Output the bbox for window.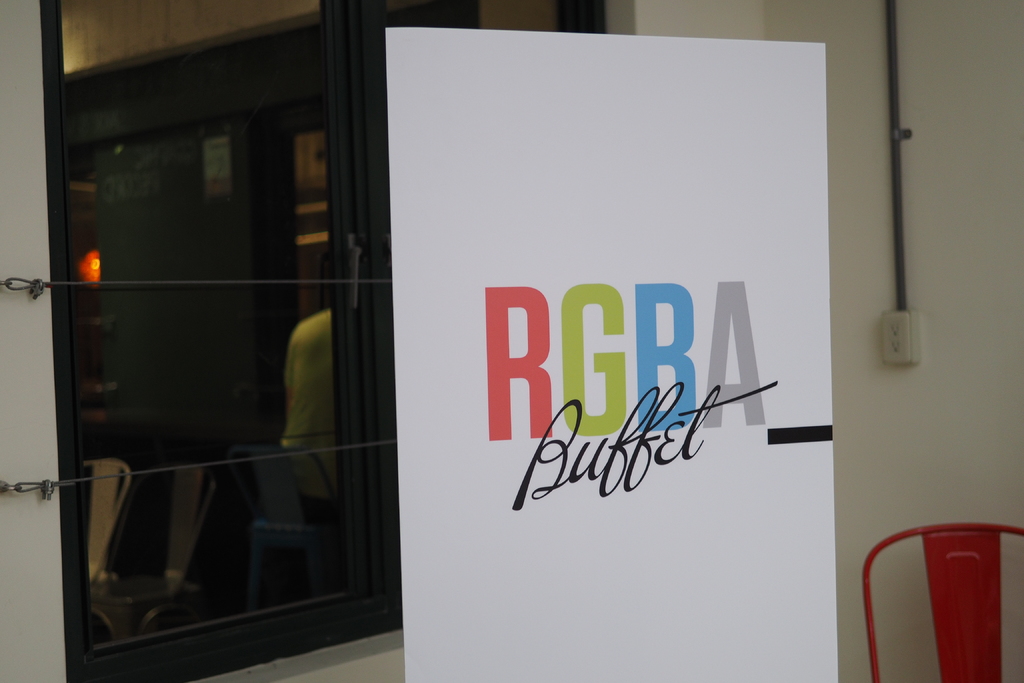
0/0/649/680.
